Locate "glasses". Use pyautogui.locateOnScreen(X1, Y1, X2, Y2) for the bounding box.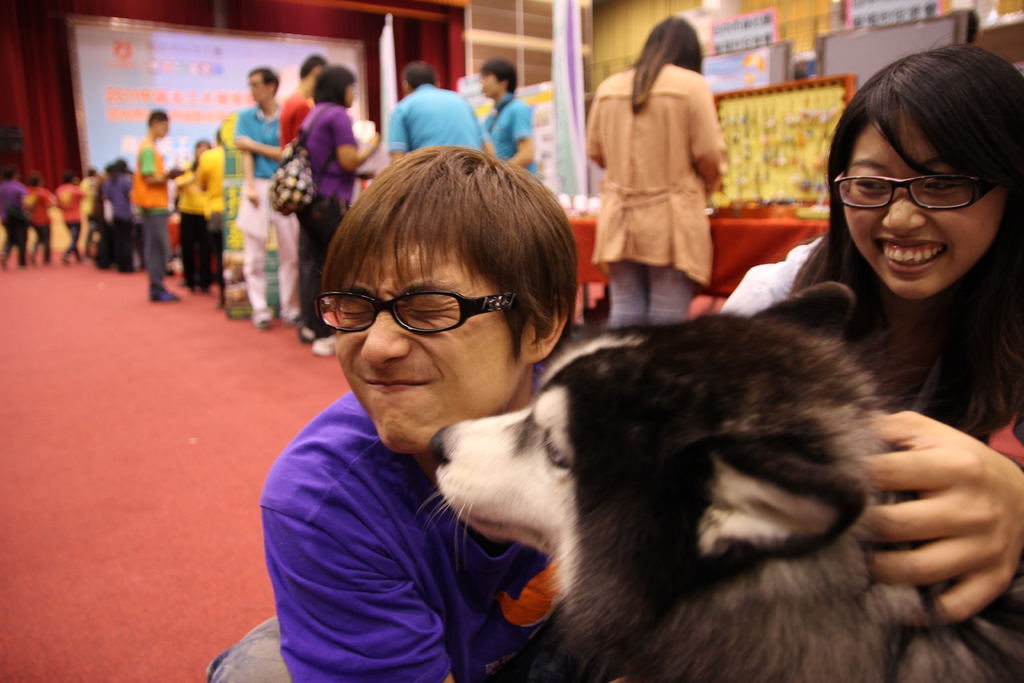
pyautogui.locateOnScreen(316, 282, 552, 350).
